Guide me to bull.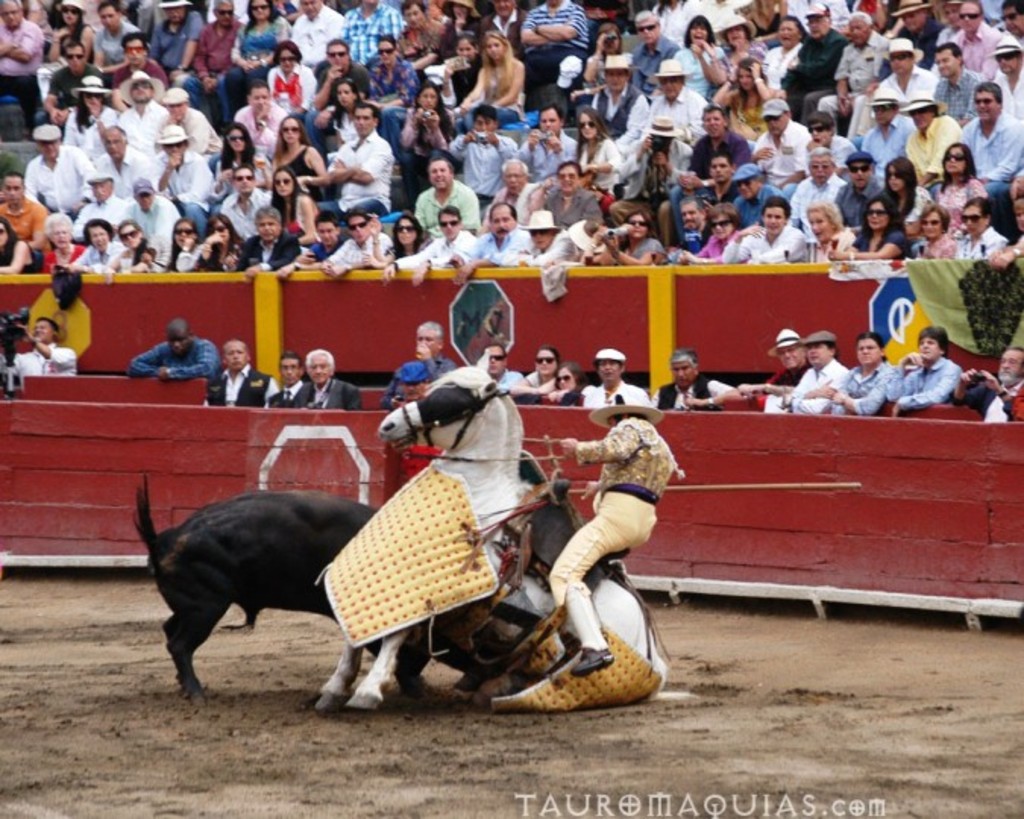
Guidance: 309/496/686/705.
